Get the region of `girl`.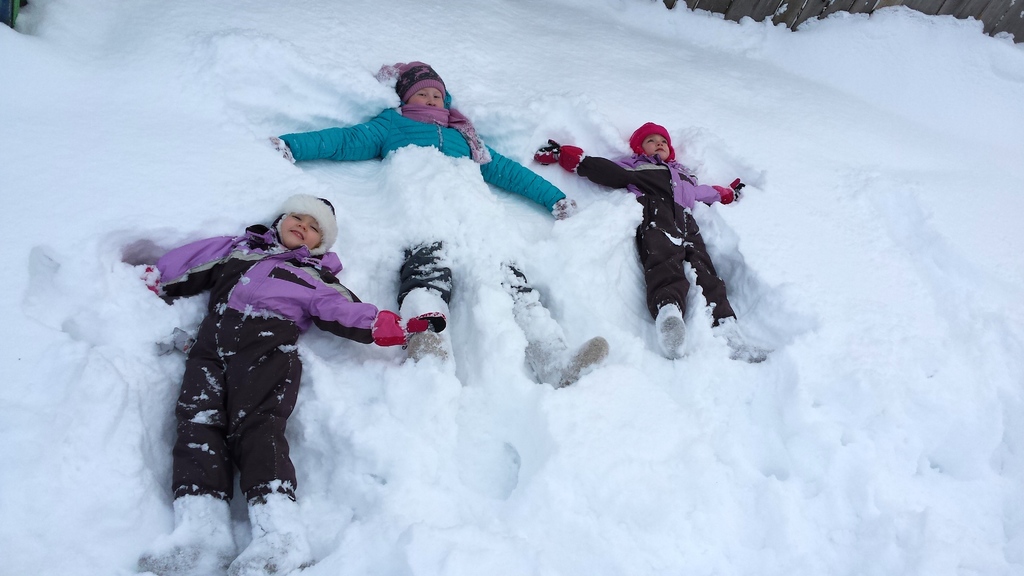
rect(531, 118, 785, 367).
